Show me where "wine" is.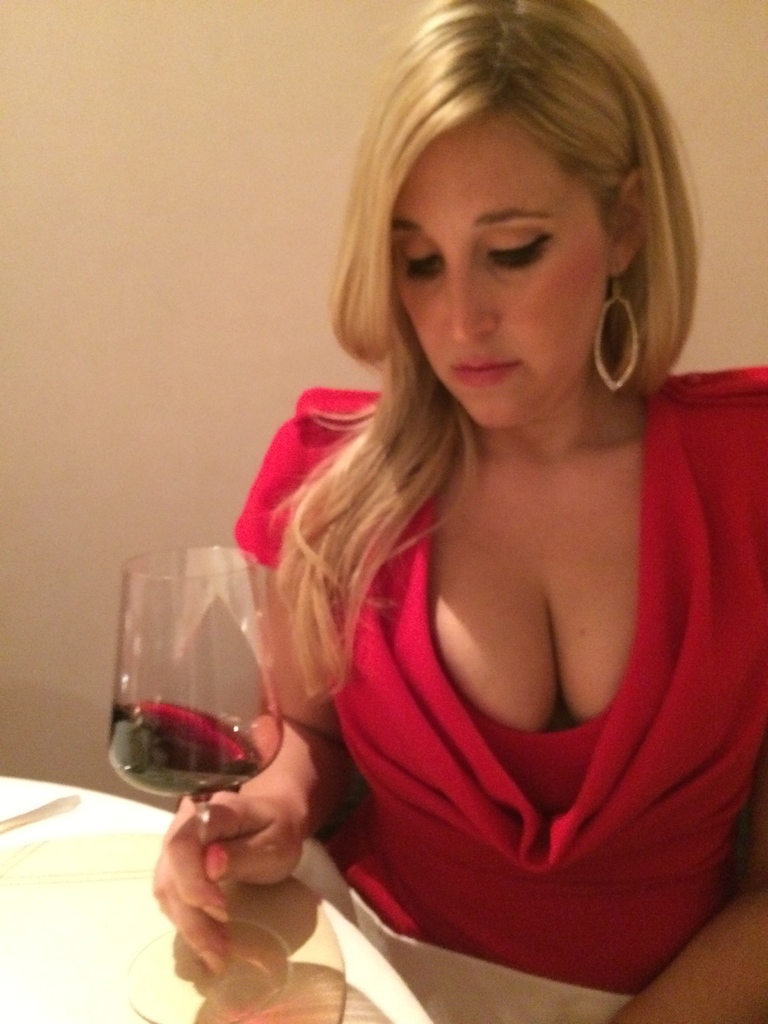
"wine" is at <box>125,578,328,913</box>.
